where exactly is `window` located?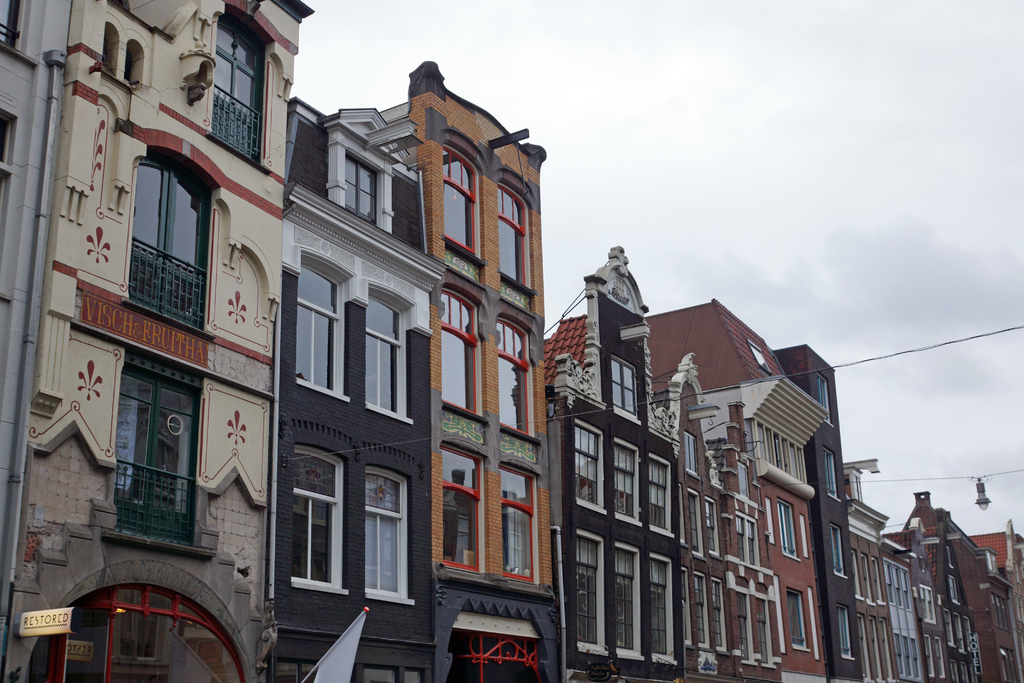
Its bounding box is x1=648, y1=454, x2=668, y2=536.
